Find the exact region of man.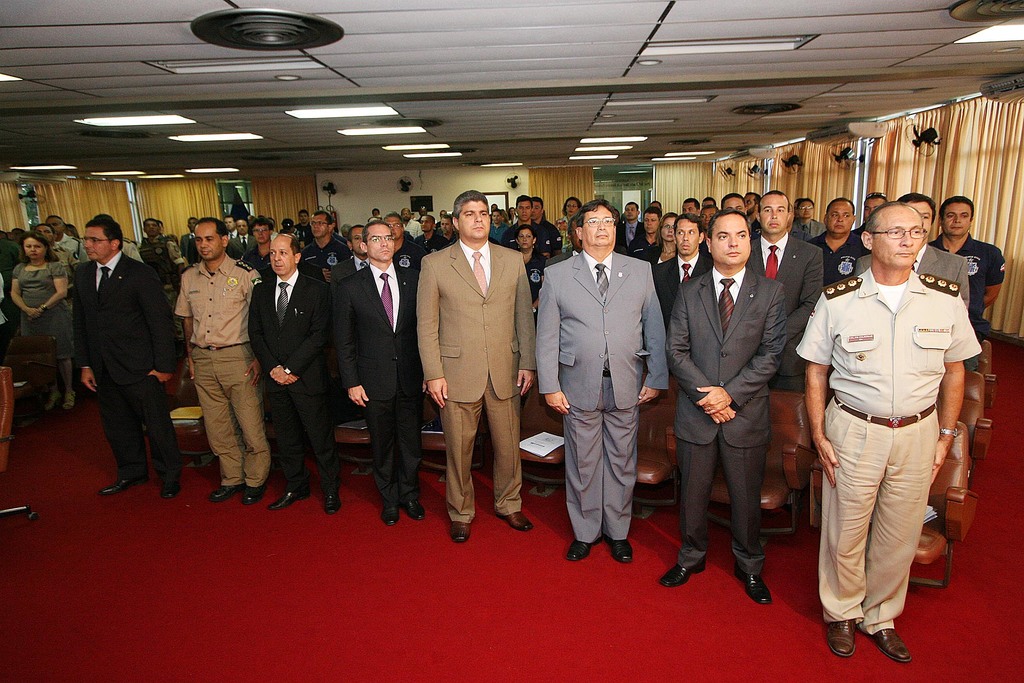
Exact region: <region>225, 215, 236, 238</region>.
